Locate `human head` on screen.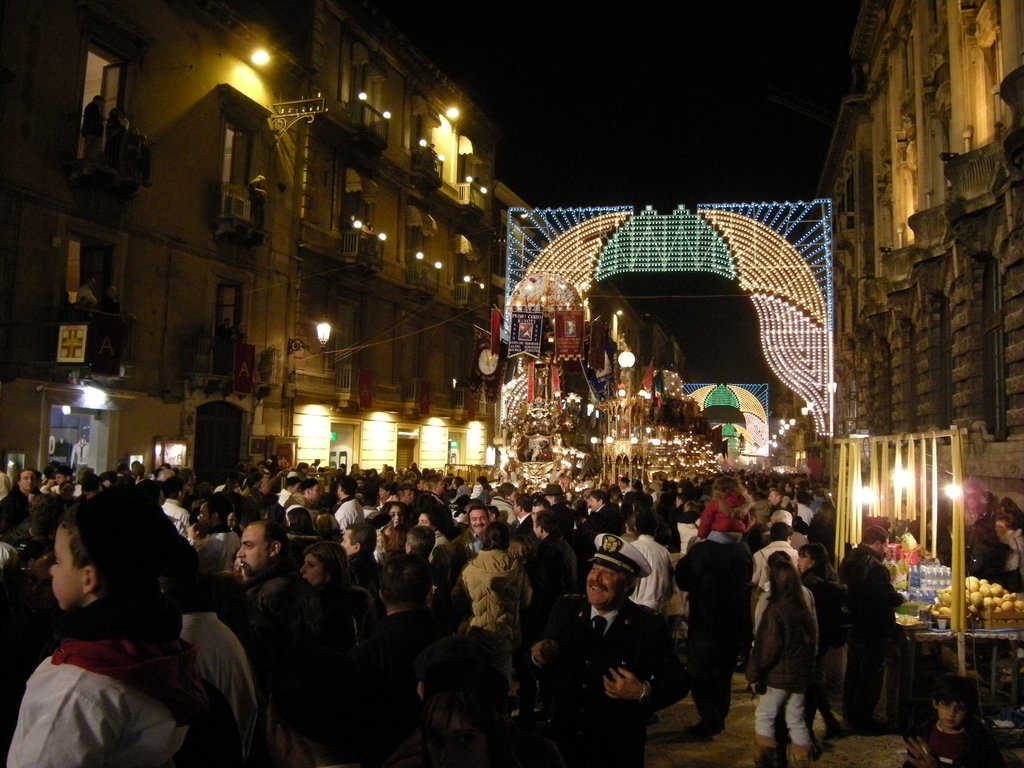
On screen at bbox=(543, 484, 564, 505).
